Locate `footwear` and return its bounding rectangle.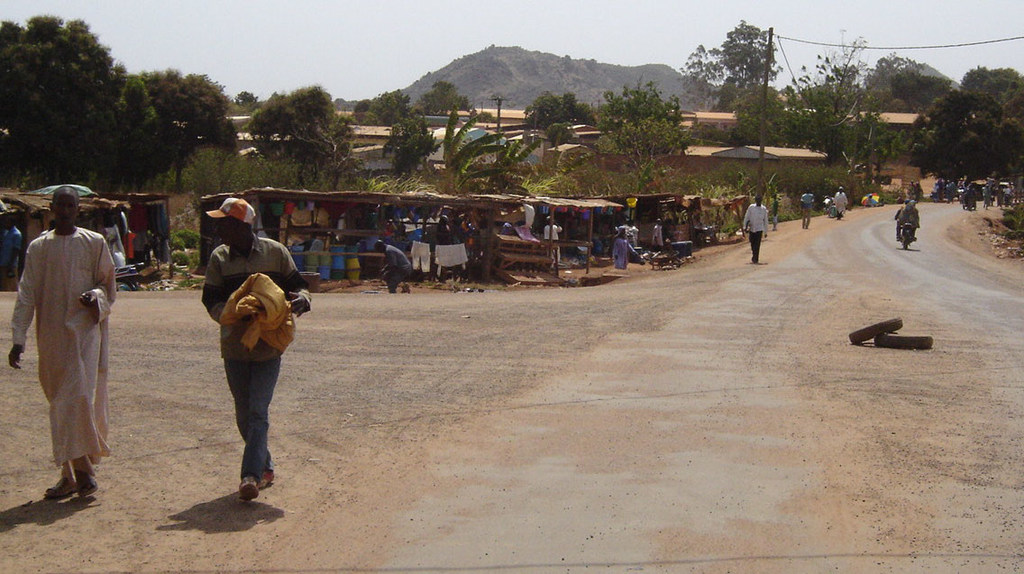
detection(41, 476, 78, 498).
